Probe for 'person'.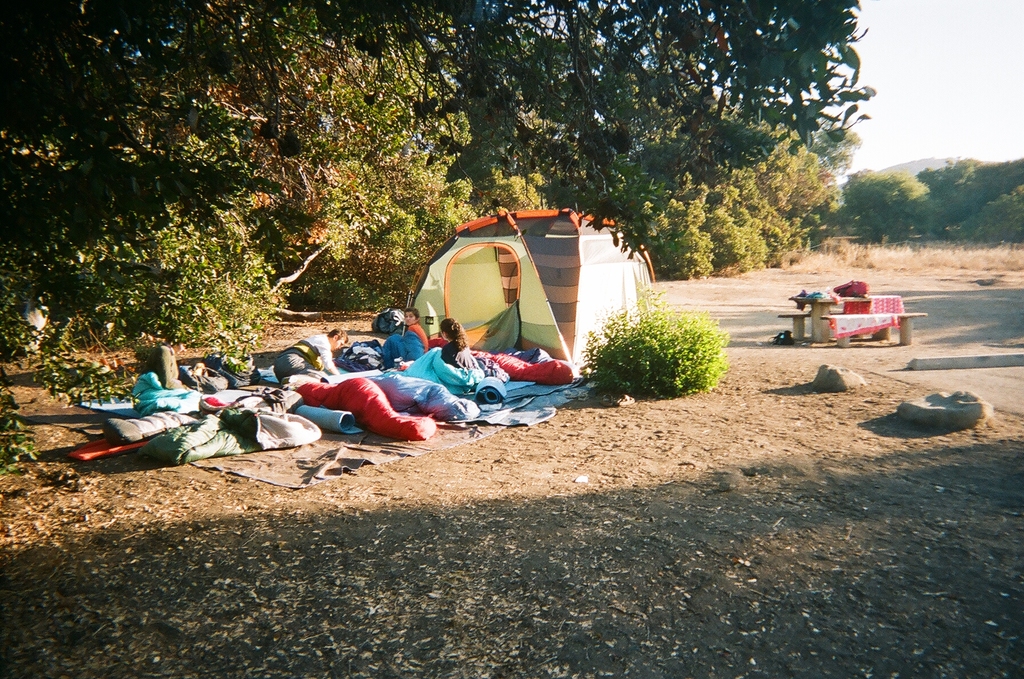
Probe result: <region>271, 326, 344, 386</region>.
